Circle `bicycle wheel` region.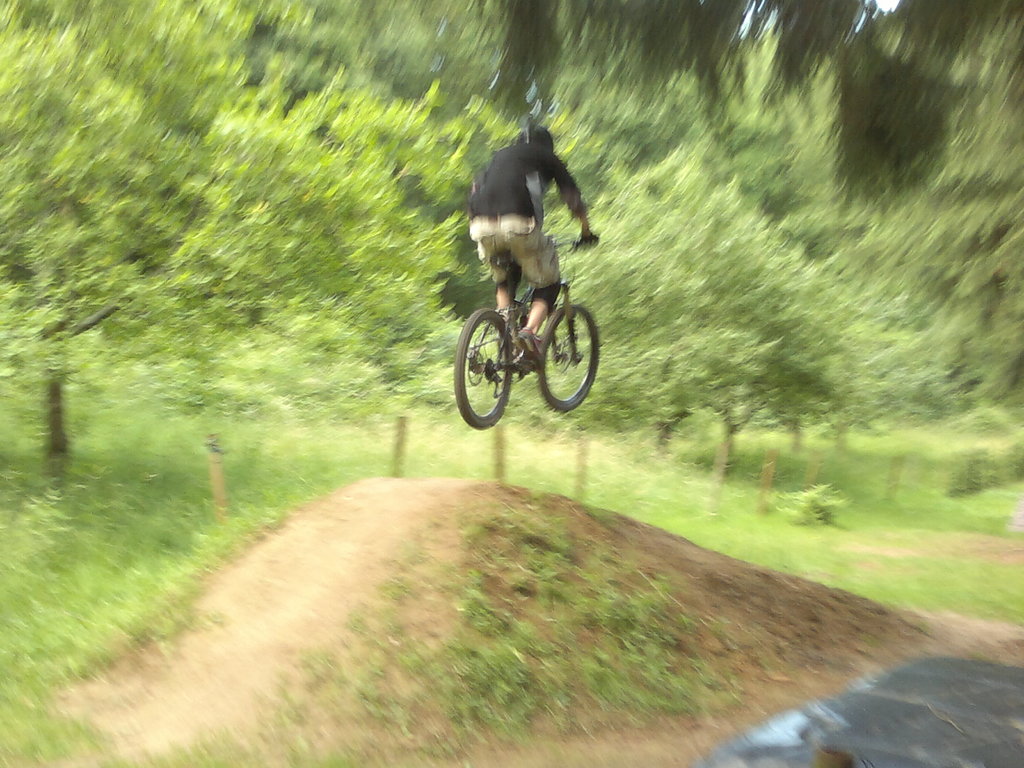
Region: 540, 282, 592, 413.
